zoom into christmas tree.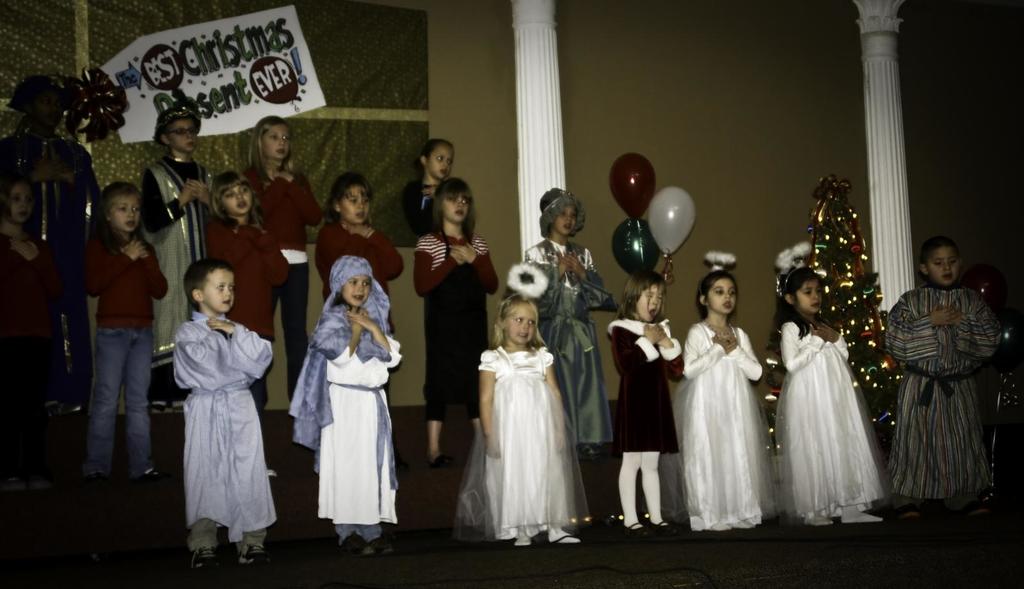
Zoom target: Rect(758, 175, 903, 441).
